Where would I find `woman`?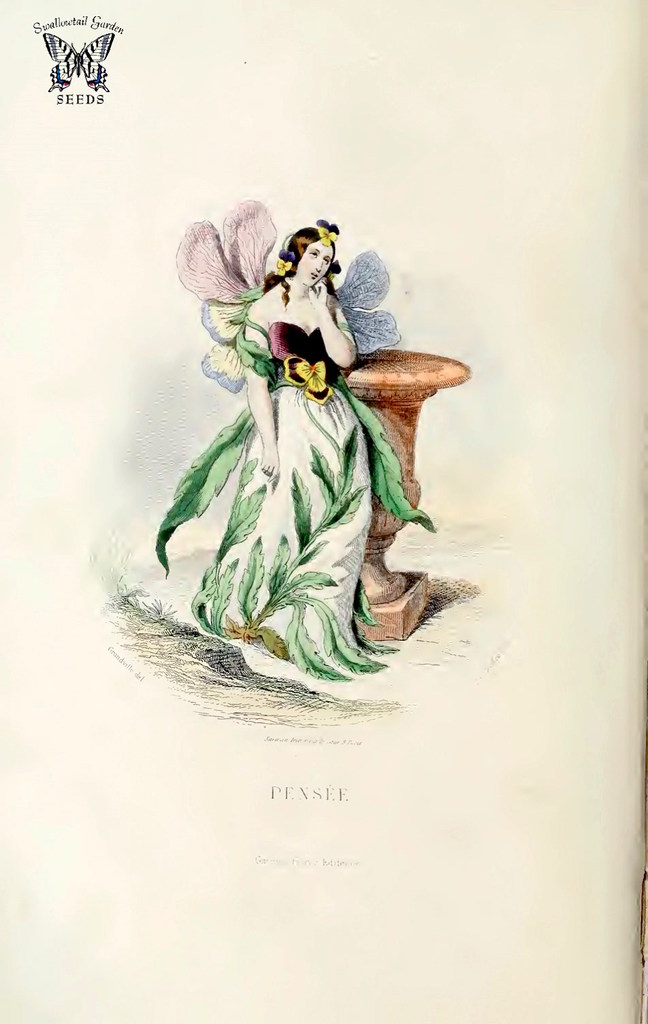
At l=158, t=201, r=425, b=633.
